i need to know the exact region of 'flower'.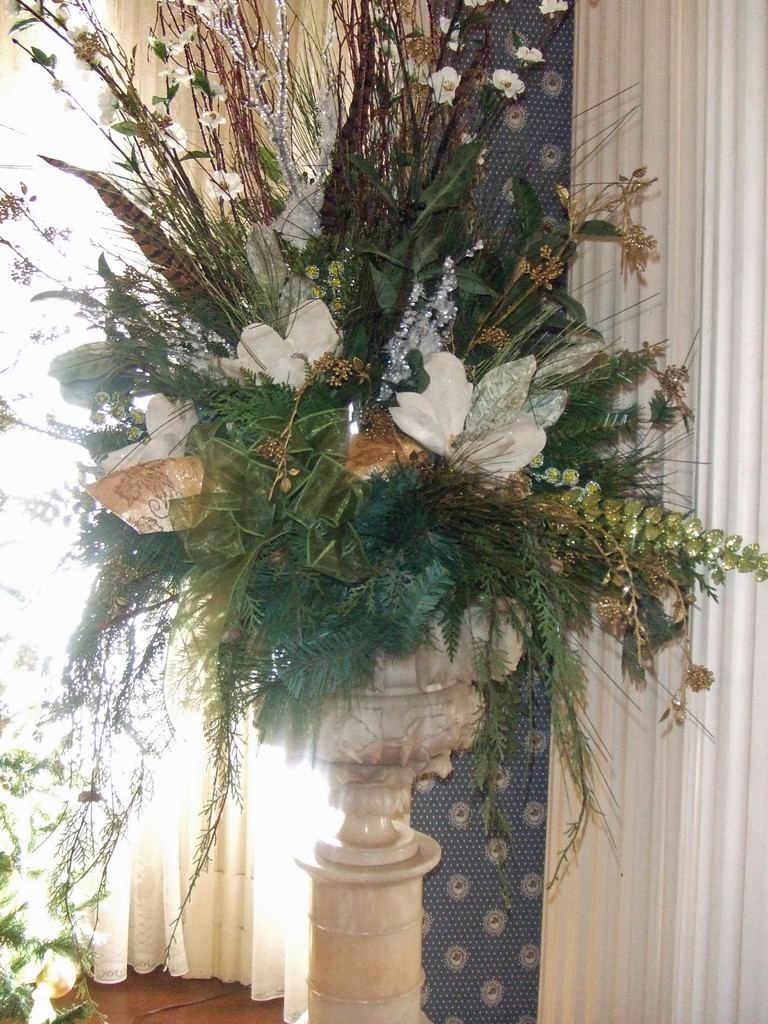
Region: 419:364:556:476.
